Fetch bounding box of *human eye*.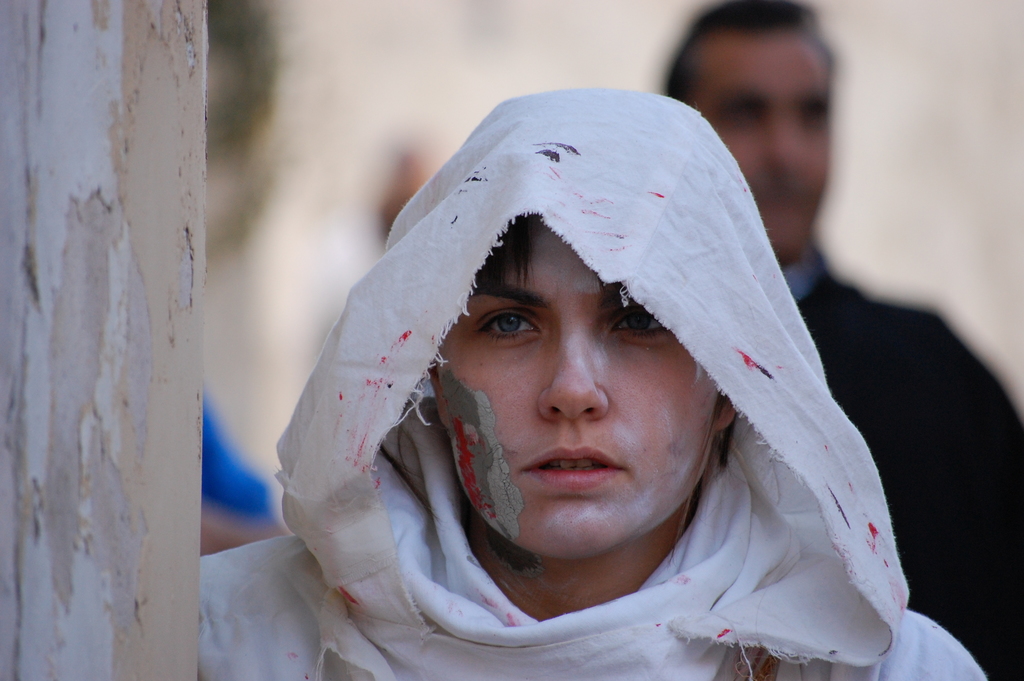
Bbox: <box>470,302,557,365</box>.
